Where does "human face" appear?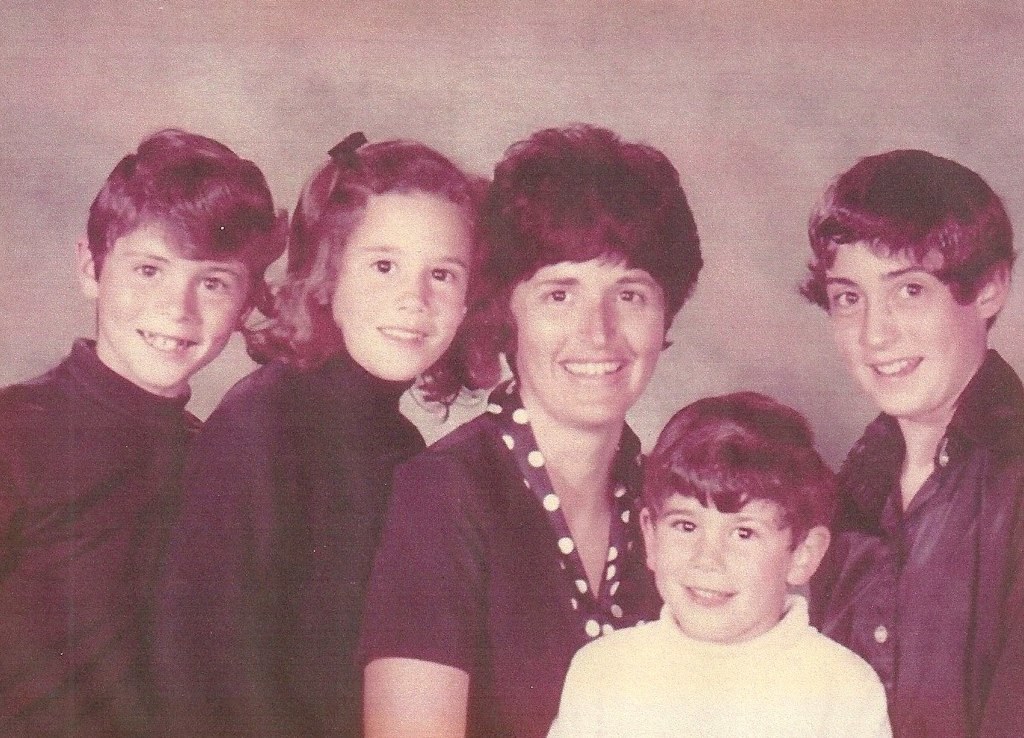
Appears at <region>656, 491, 788, 640</region>.
